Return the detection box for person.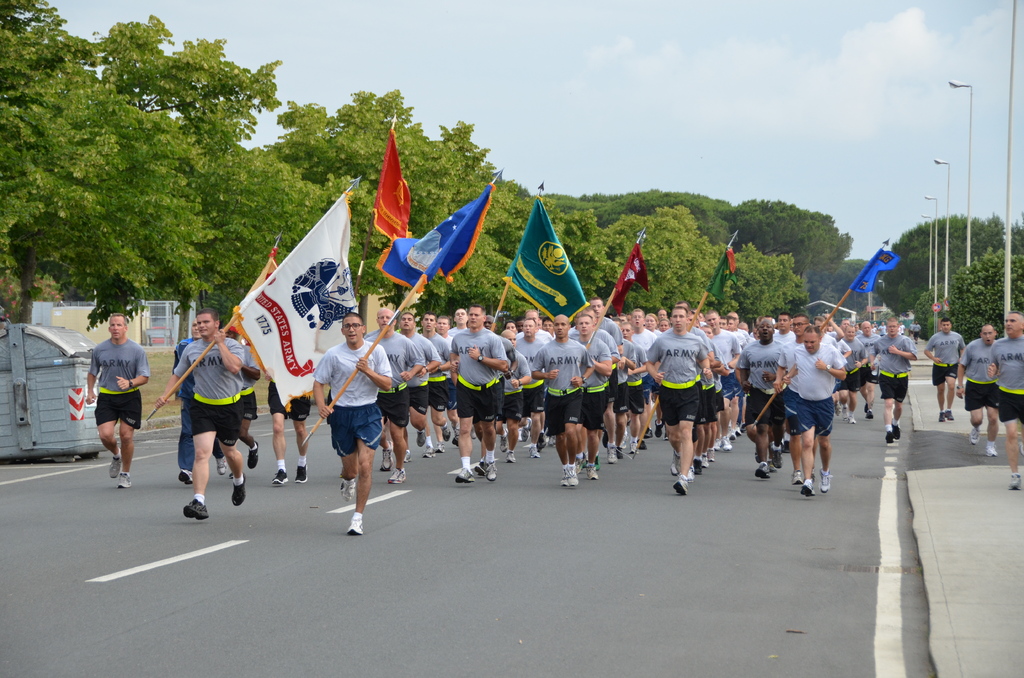
[168,330,227,481].
